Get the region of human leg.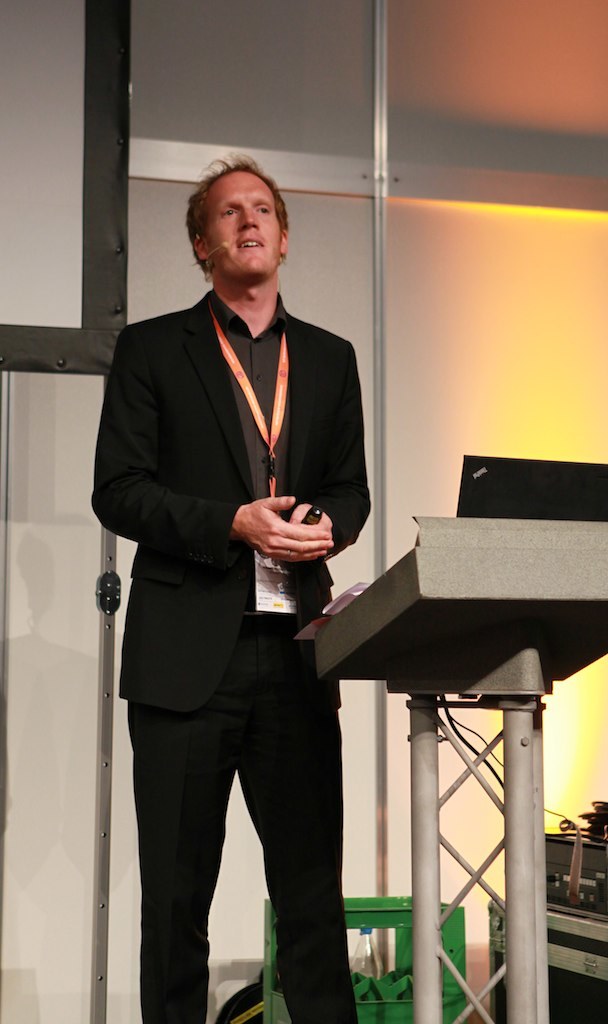
(x1=239, y1=618, x2=341, y2=1023).
